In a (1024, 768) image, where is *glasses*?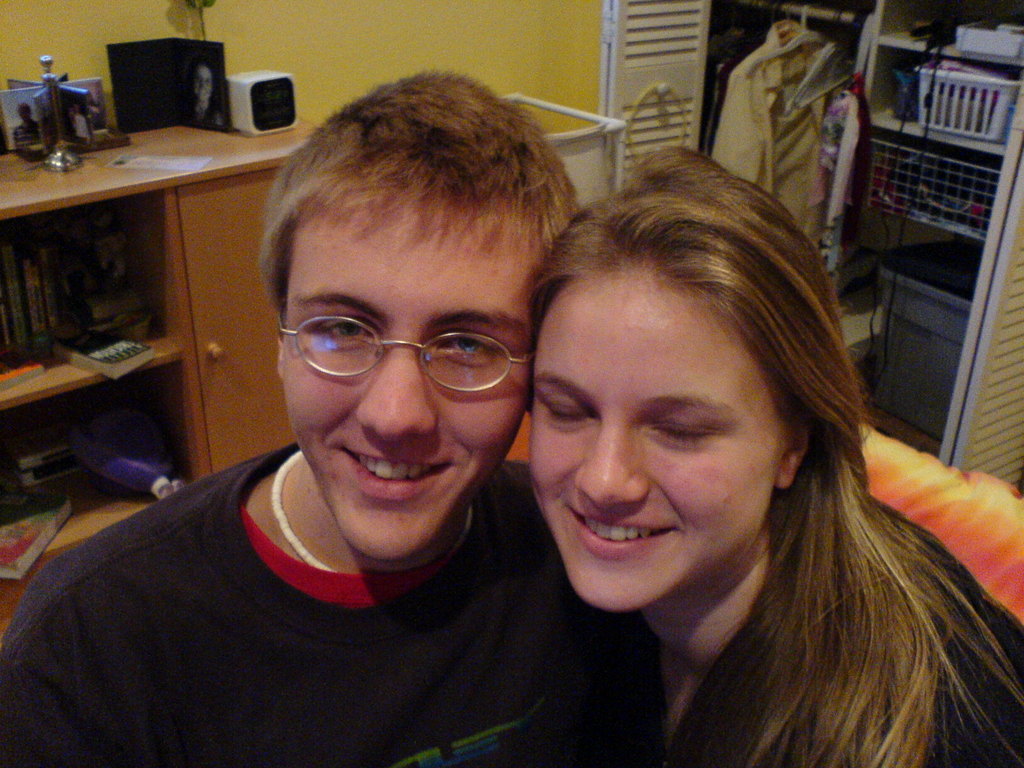
278,314,534,392.
